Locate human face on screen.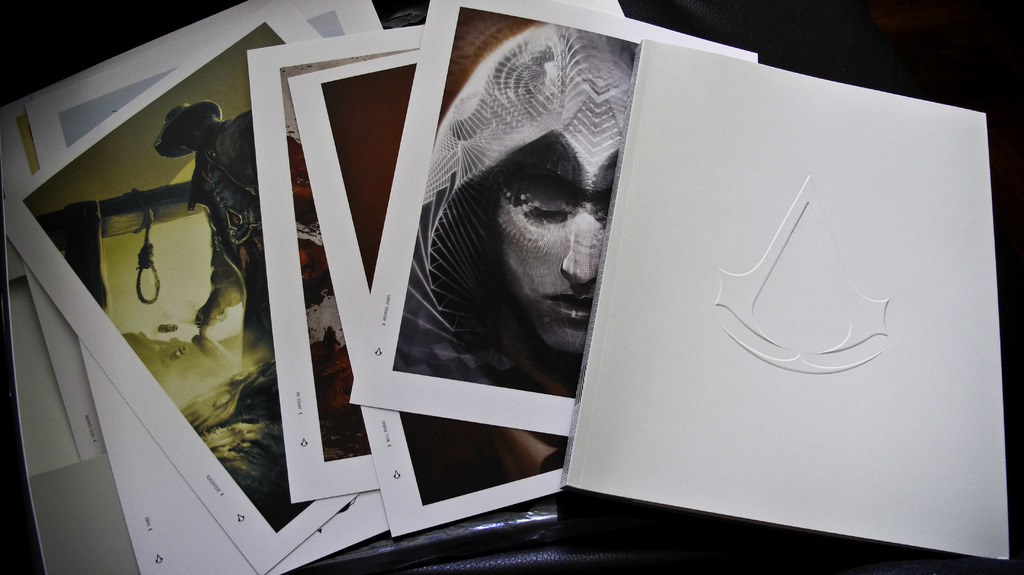
On screen at <box>492,138,620,352</box>.
